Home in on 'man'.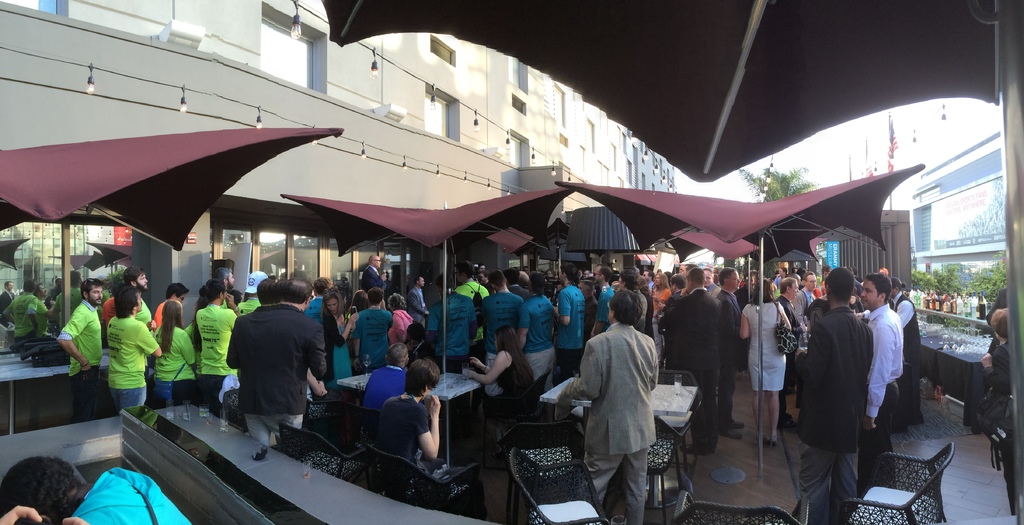
Homed in at locate(554, 264, 586, 385).
